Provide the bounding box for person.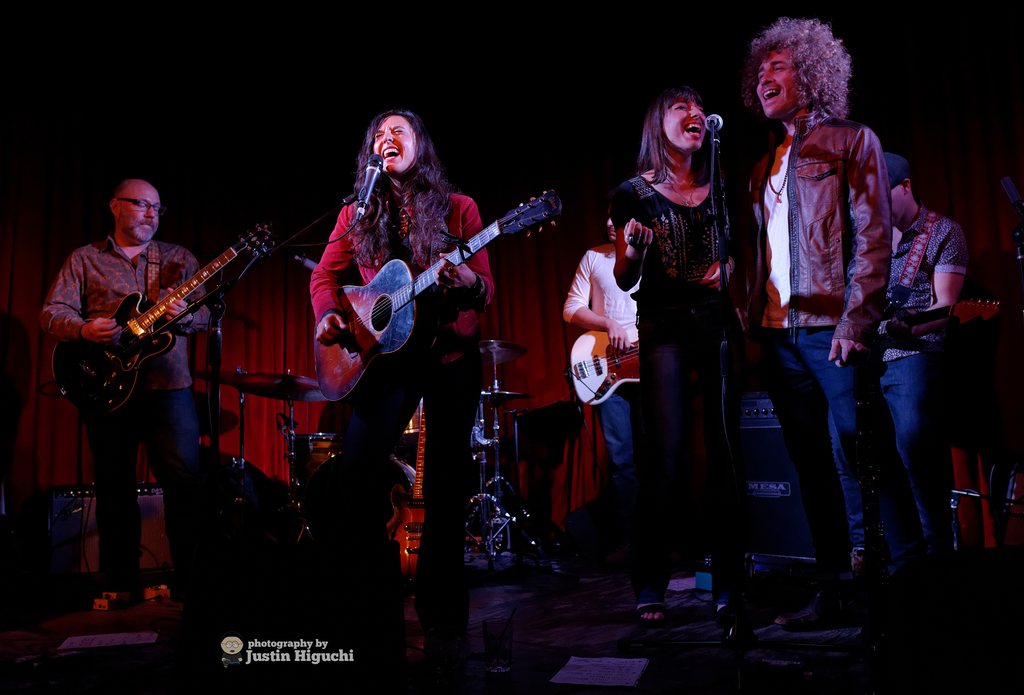
37,173,220,641.
